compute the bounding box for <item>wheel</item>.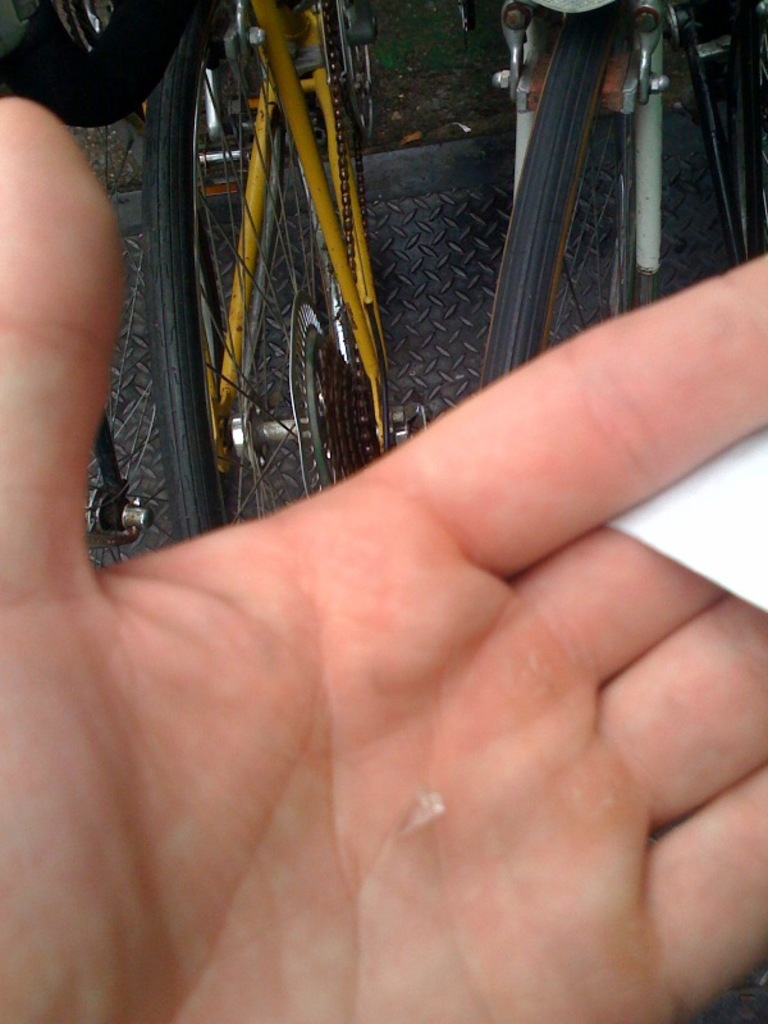
(x1=131, y1=20, x2=388, y2=529).
